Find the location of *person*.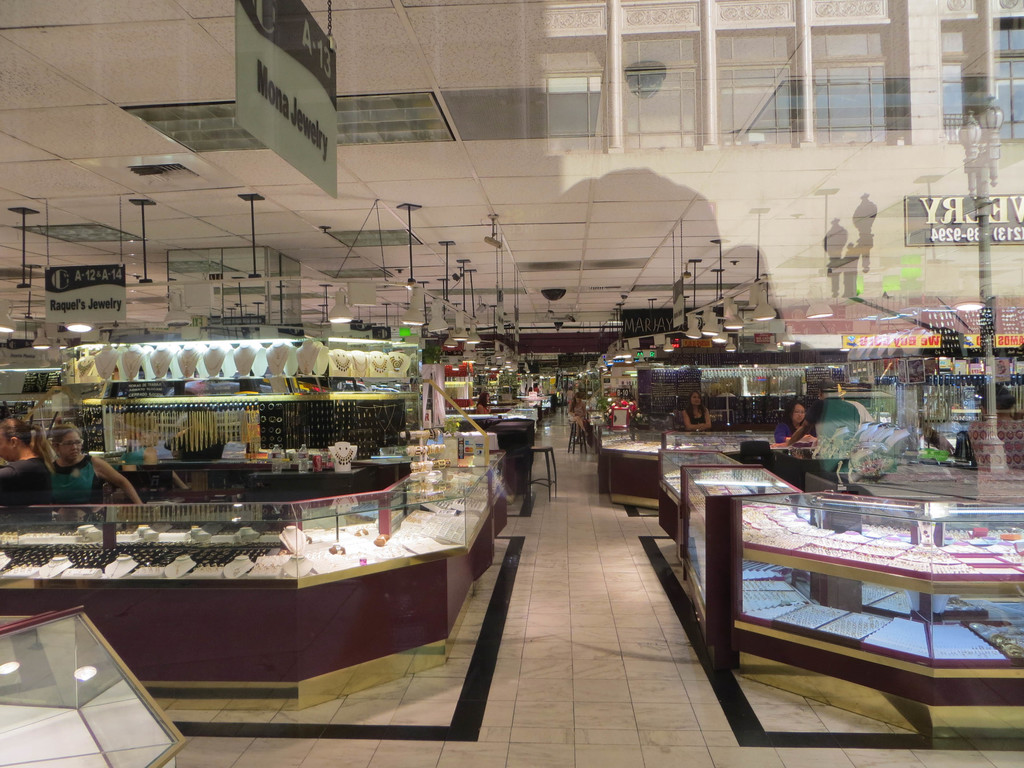
Location: {"left": 772, "top": 396, "right": 817, "bottom": 445}.
